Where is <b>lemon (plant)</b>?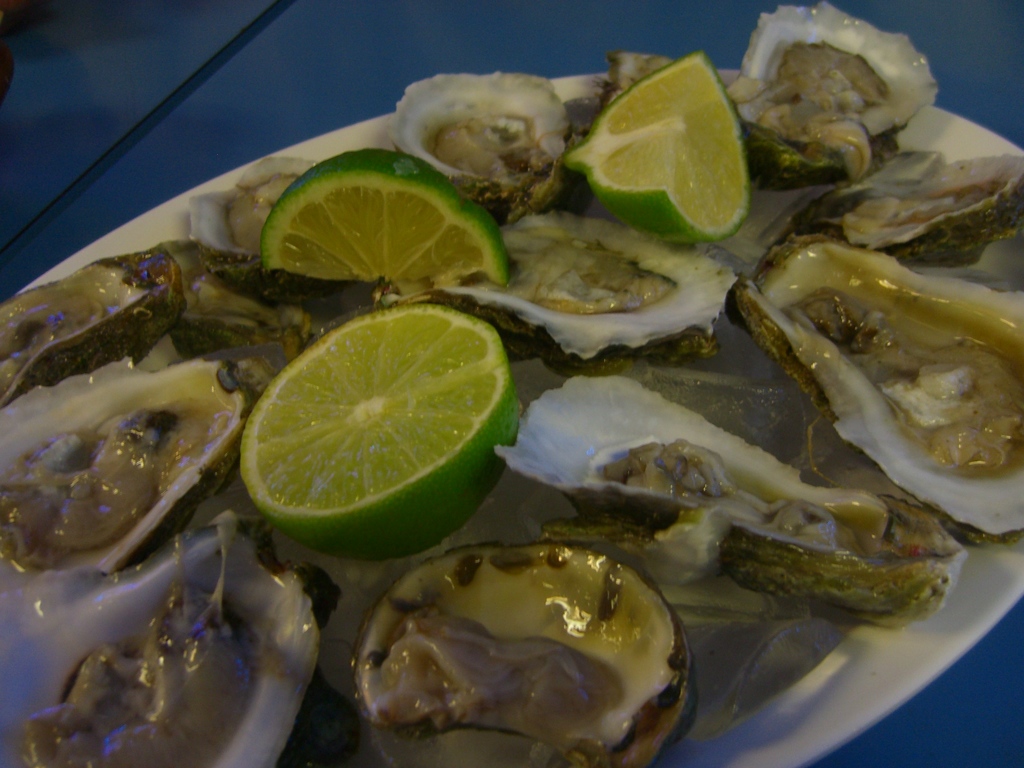
crop(566, 49, 743, 243).
